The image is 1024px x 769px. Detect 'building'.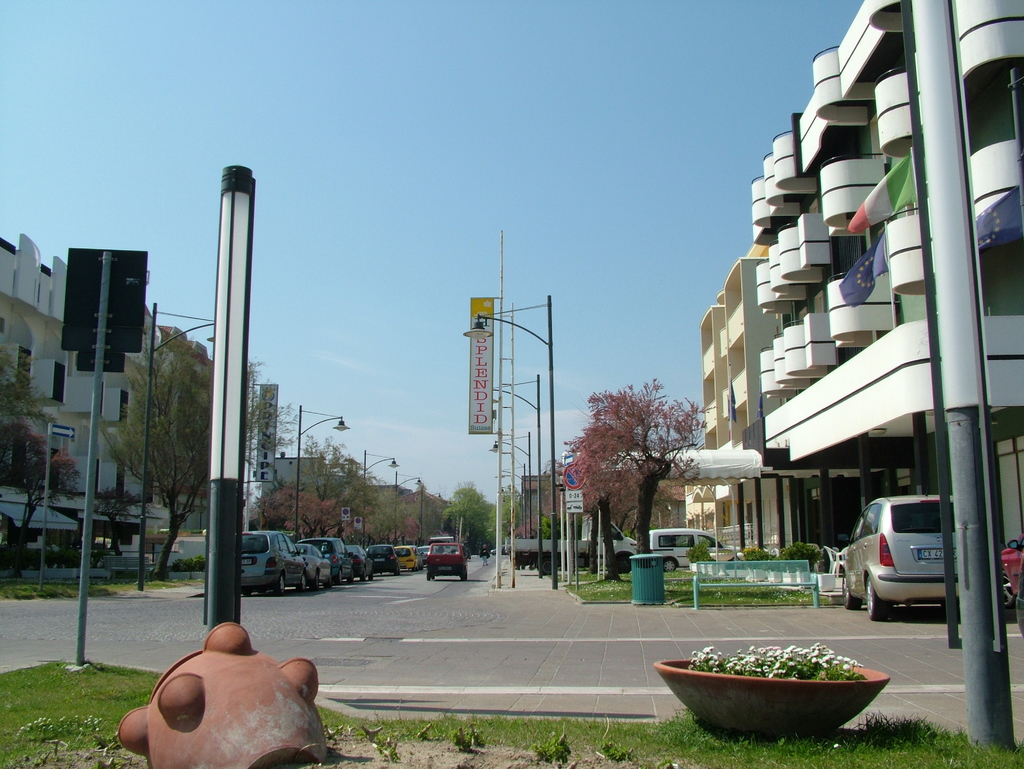
Detection: [left=260, top=458, right=322, bottom=506].
